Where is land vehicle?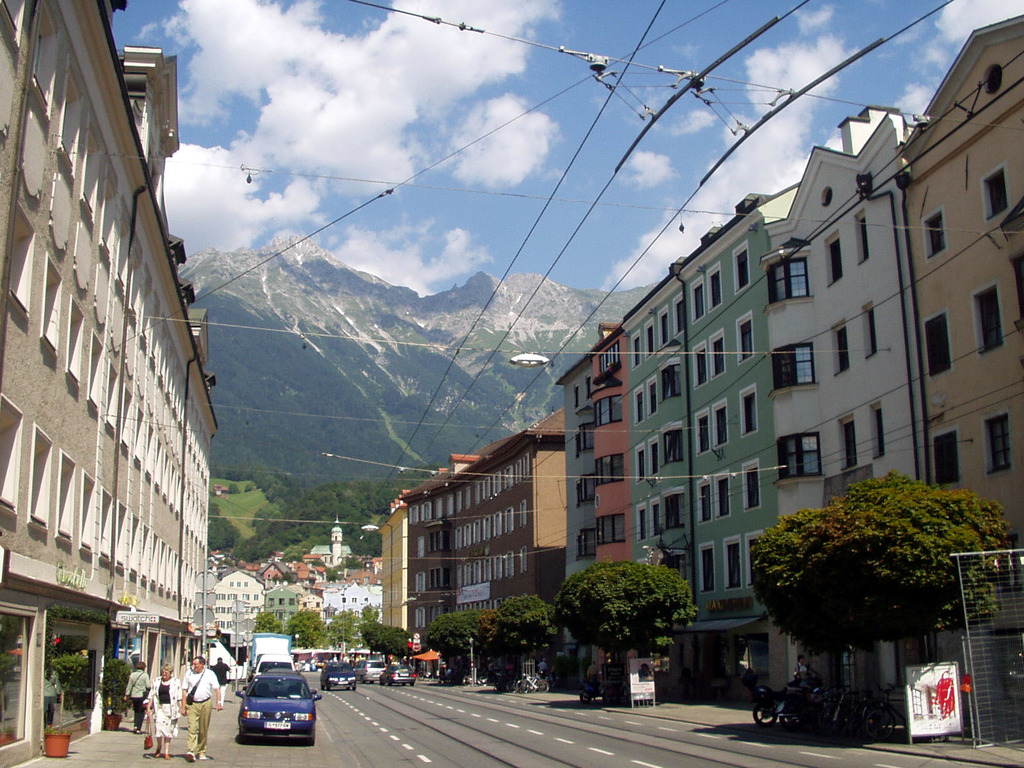
l=250, t=653, r=298, b=680.
